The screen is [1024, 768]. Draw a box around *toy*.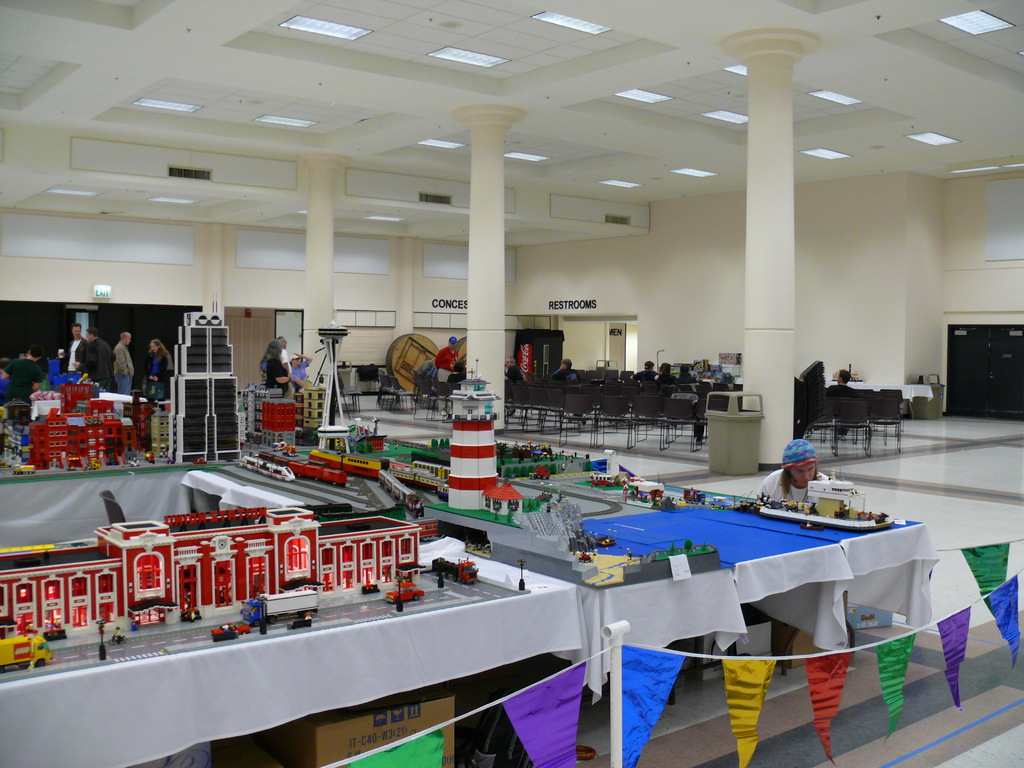
crop(592, 471, 619, 486).
